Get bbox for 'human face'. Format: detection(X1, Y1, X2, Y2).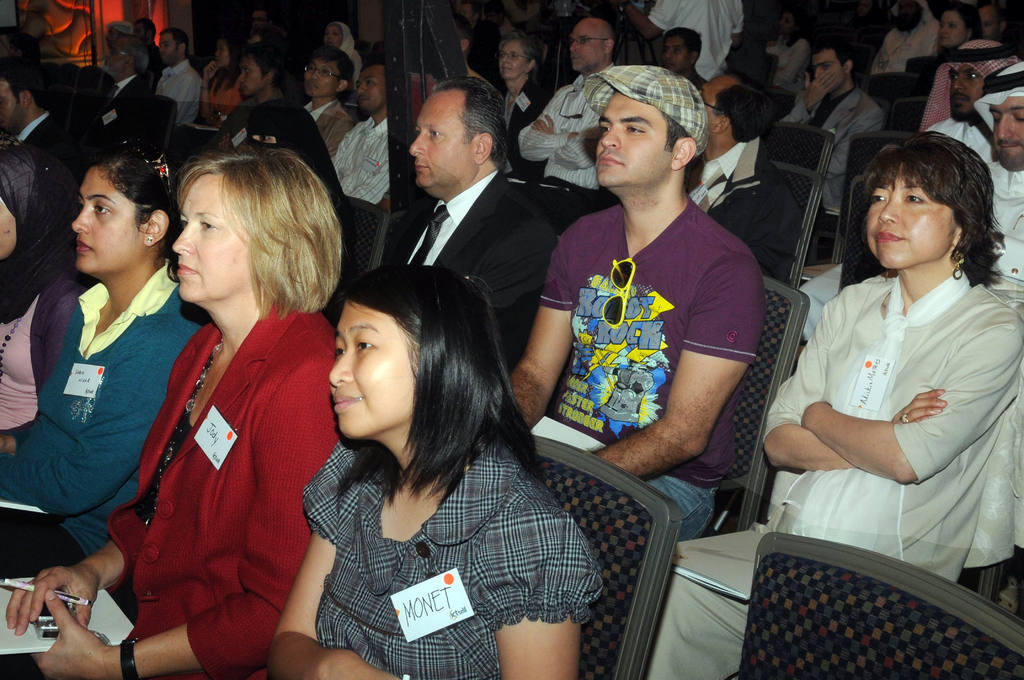
detection(0, 198, 19, 261).
